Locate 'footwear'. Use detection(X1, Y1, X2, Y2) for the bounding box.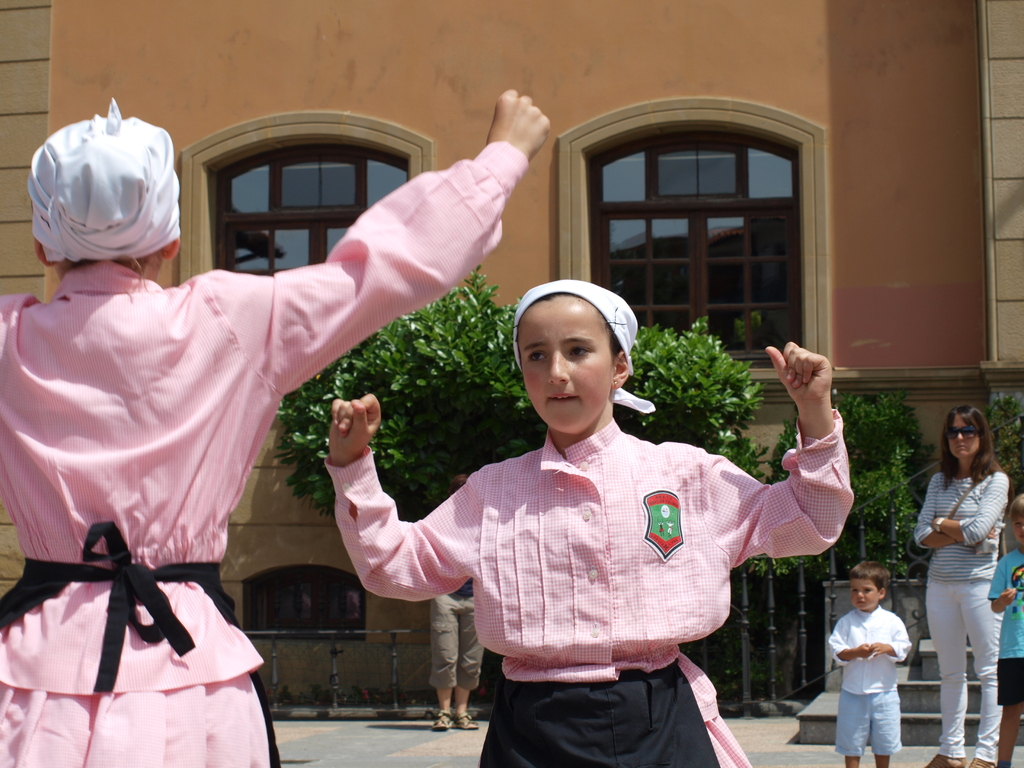
detection(434, 705, 454, 729).
